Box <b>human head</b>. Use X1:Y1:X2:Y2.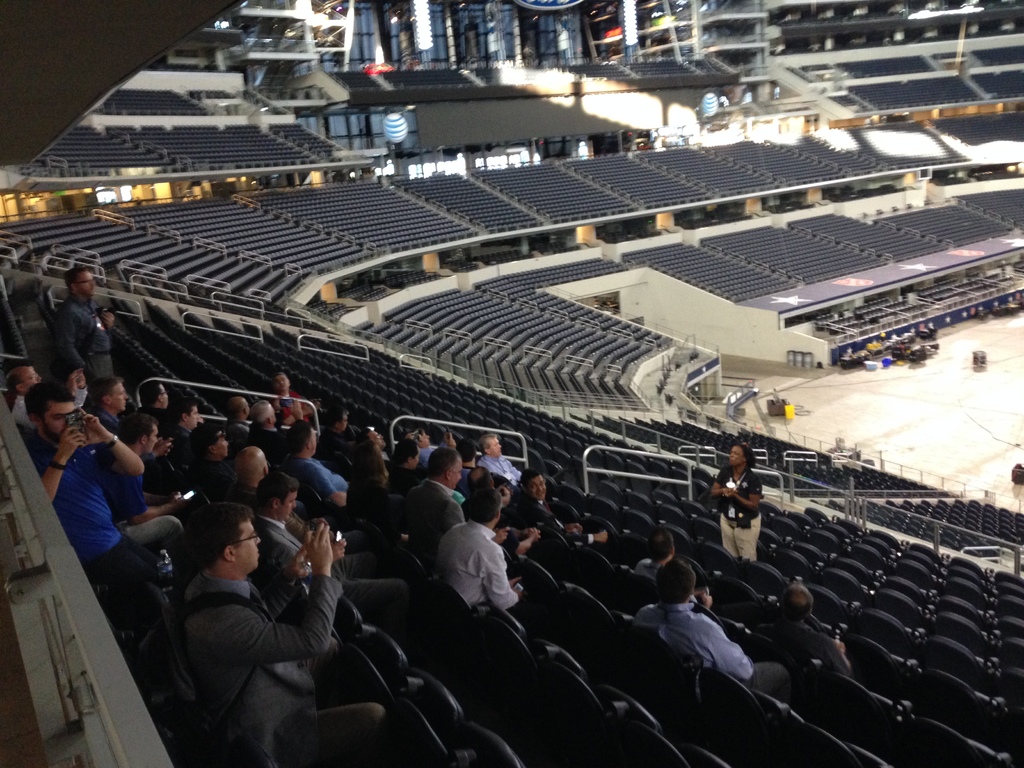
250:400:278:426.
